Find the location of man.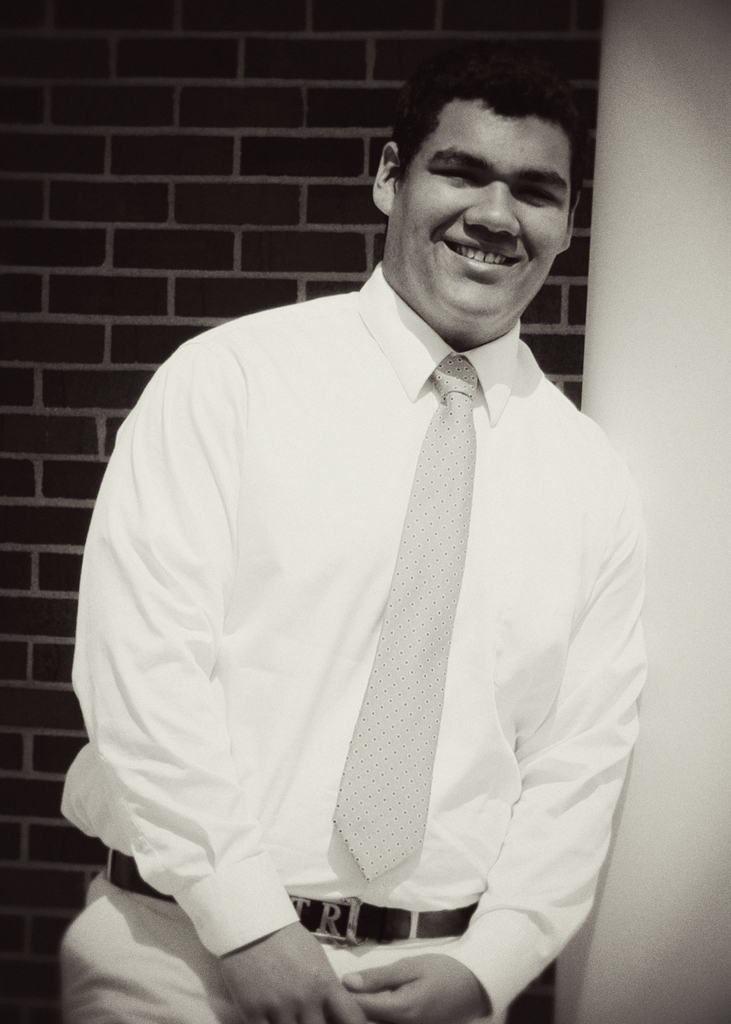
Location: 68,58,671,1007.
